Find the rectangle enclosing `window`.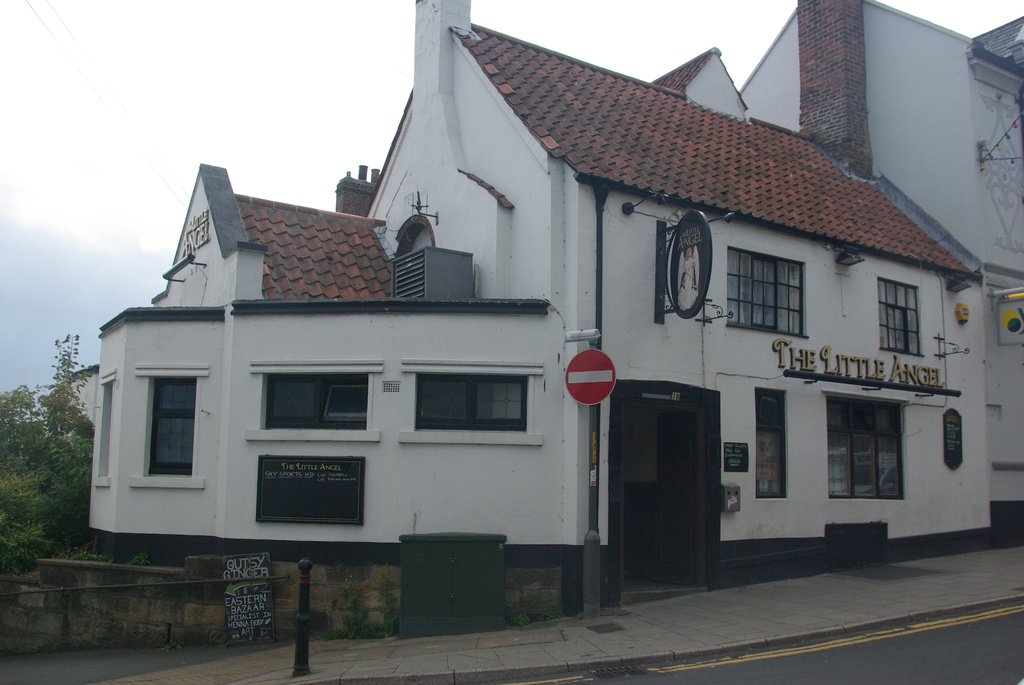
rect(148, 374, 193, 476).
